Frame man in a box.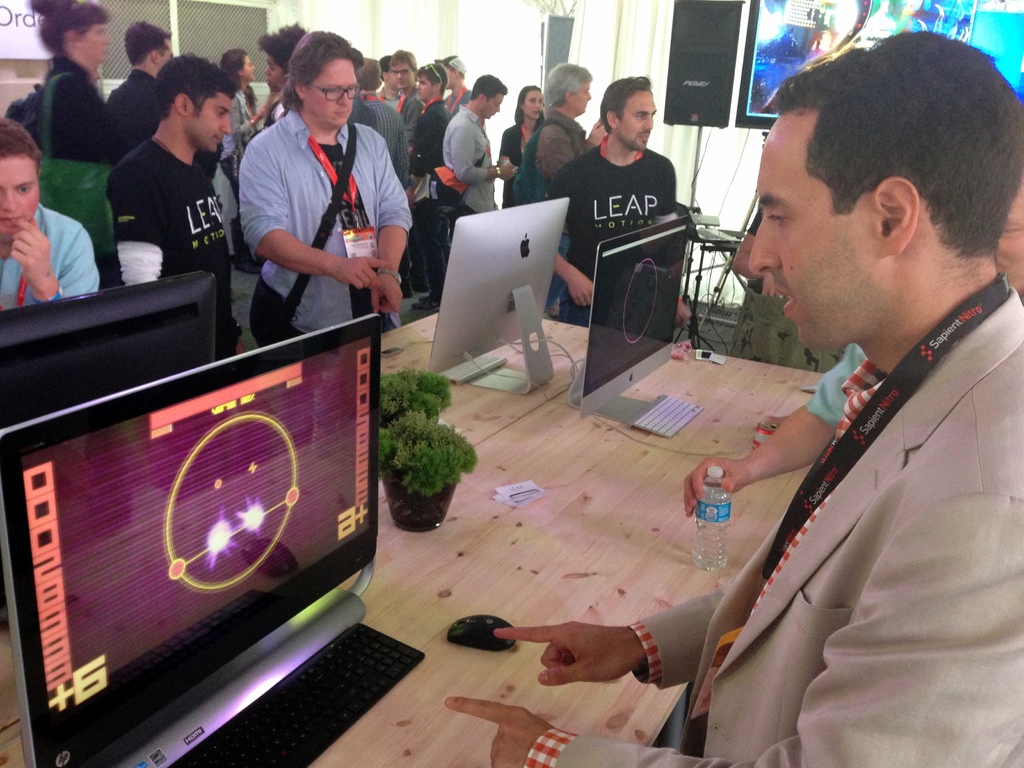
x1=541, y1=76, x2=689, y2=326.
